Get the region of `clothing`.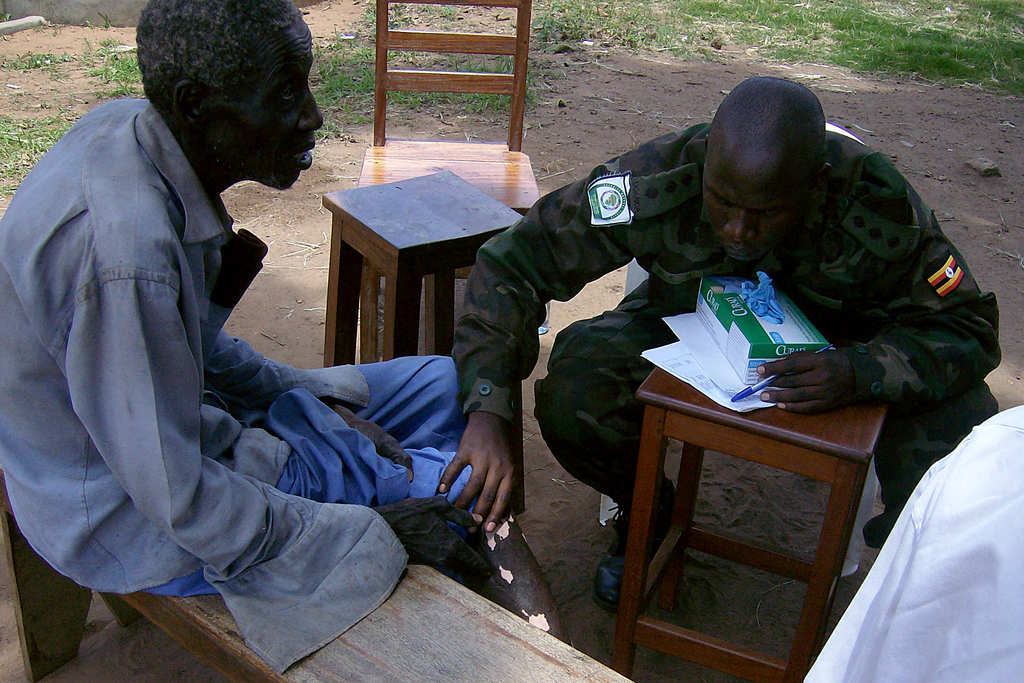
pyautogui.locateOnScreen(447, 122, 1001, 547).
